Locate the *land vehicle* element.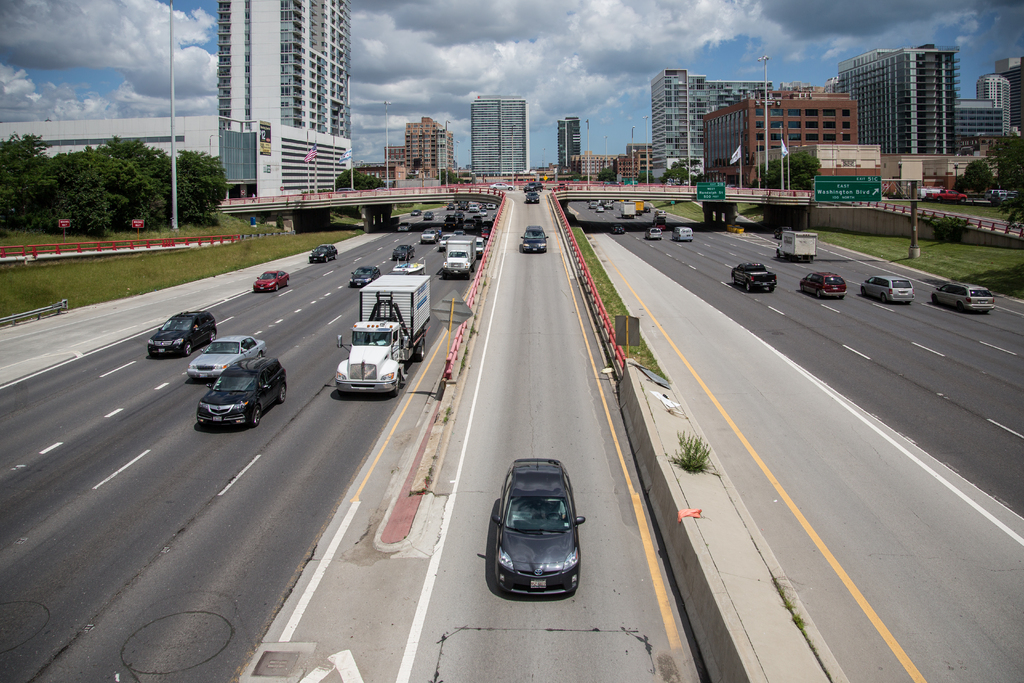
Element bbox: crop(146, 309, 219, 356).
